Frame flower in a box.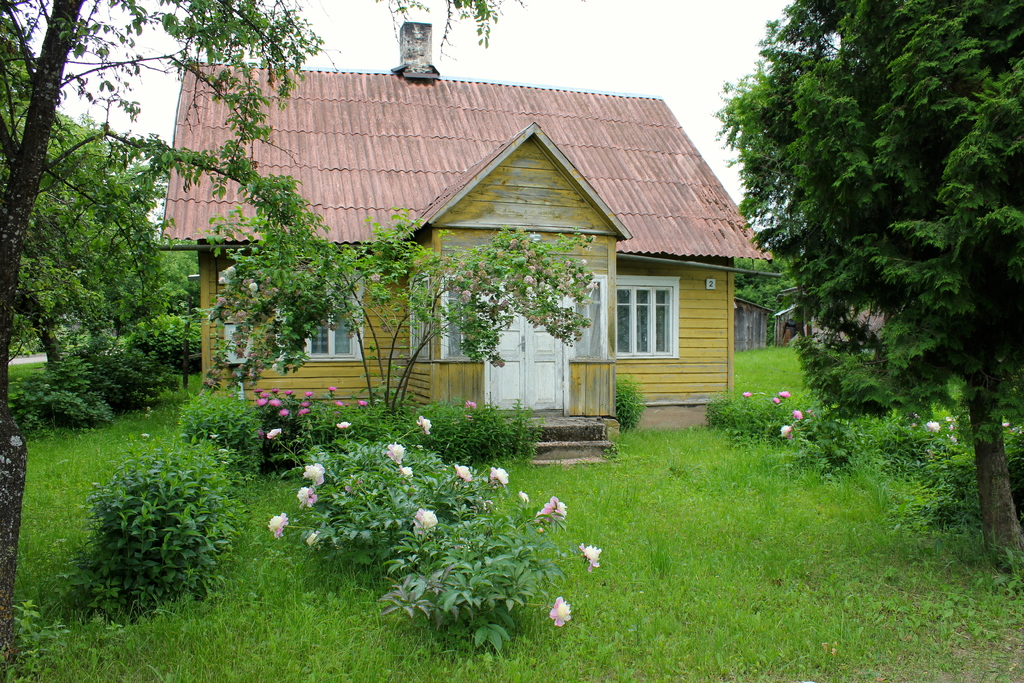
select_region(463, 400, 477, 407).
